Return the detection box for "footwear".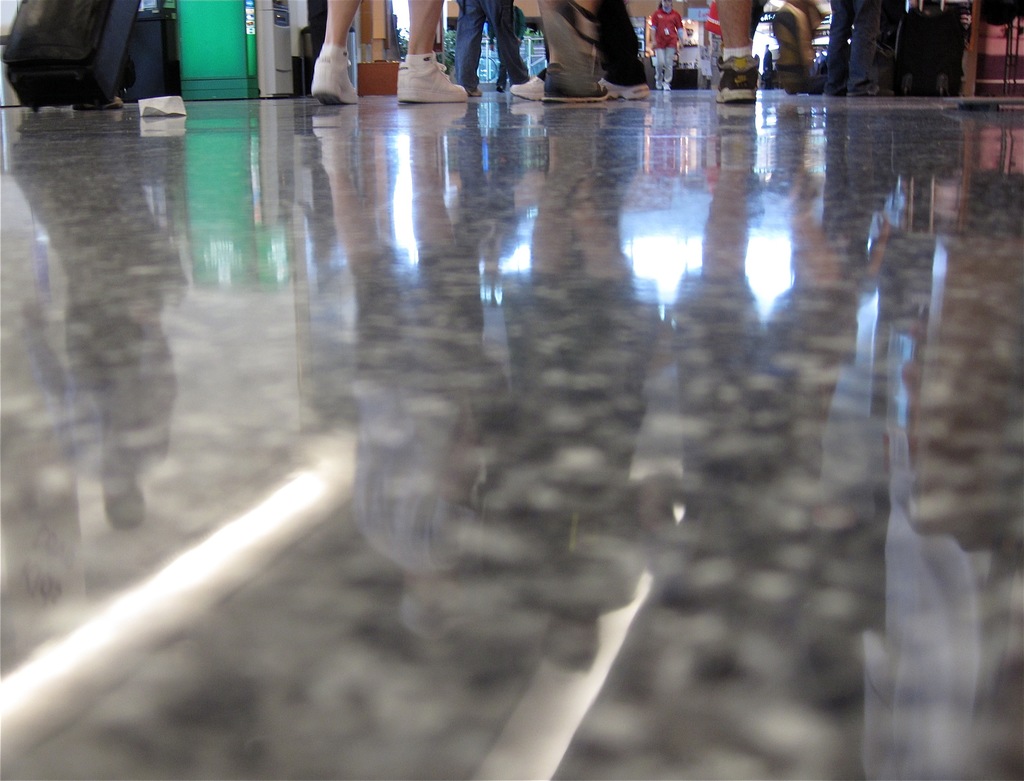
bbox(655, 77, 665, 91).
